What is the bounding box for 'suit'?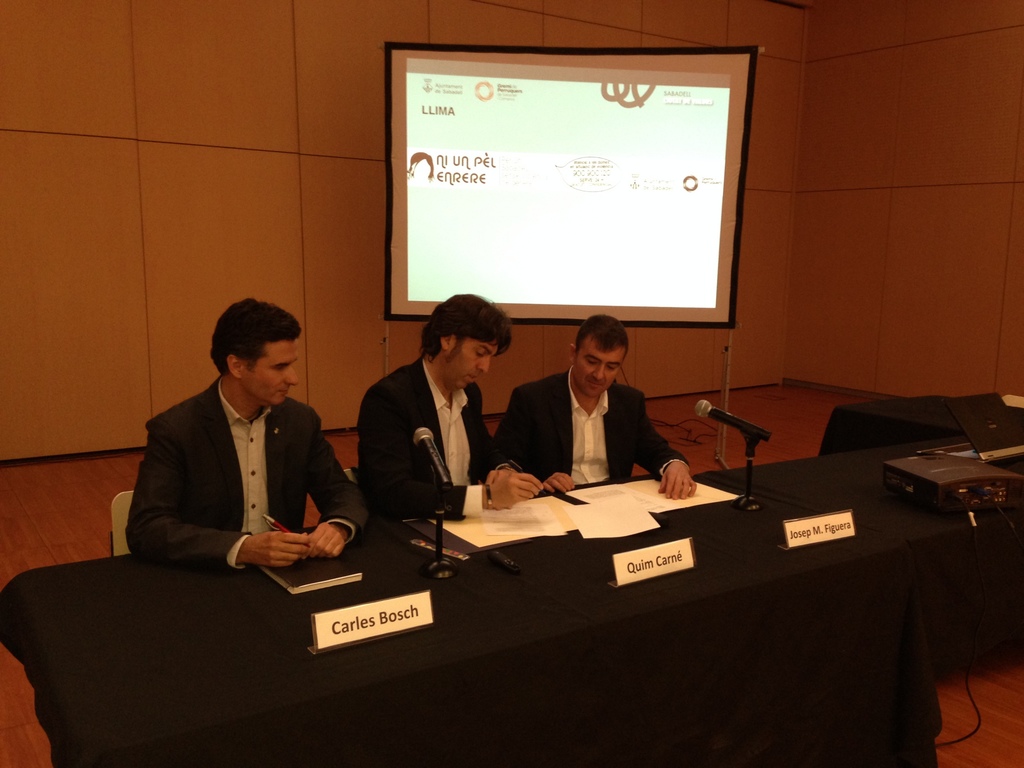
(124, 373, 367, 572).
